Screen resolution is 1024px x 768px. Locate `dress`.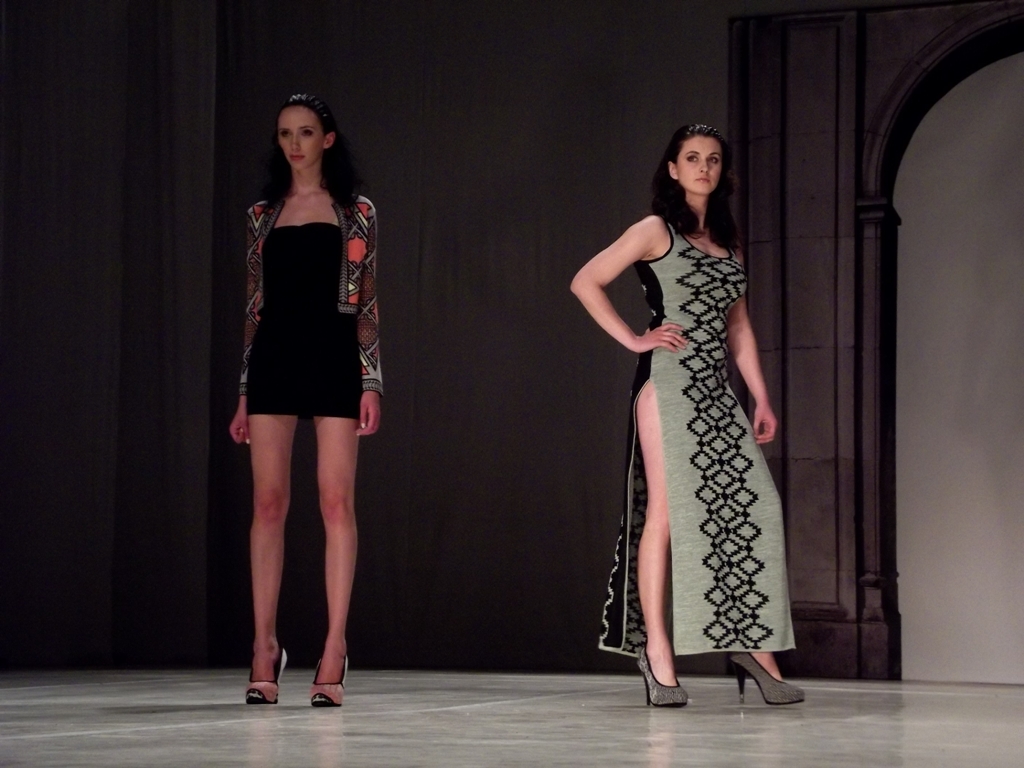
<bbox>246, 225, 360, 420</bbox>.
